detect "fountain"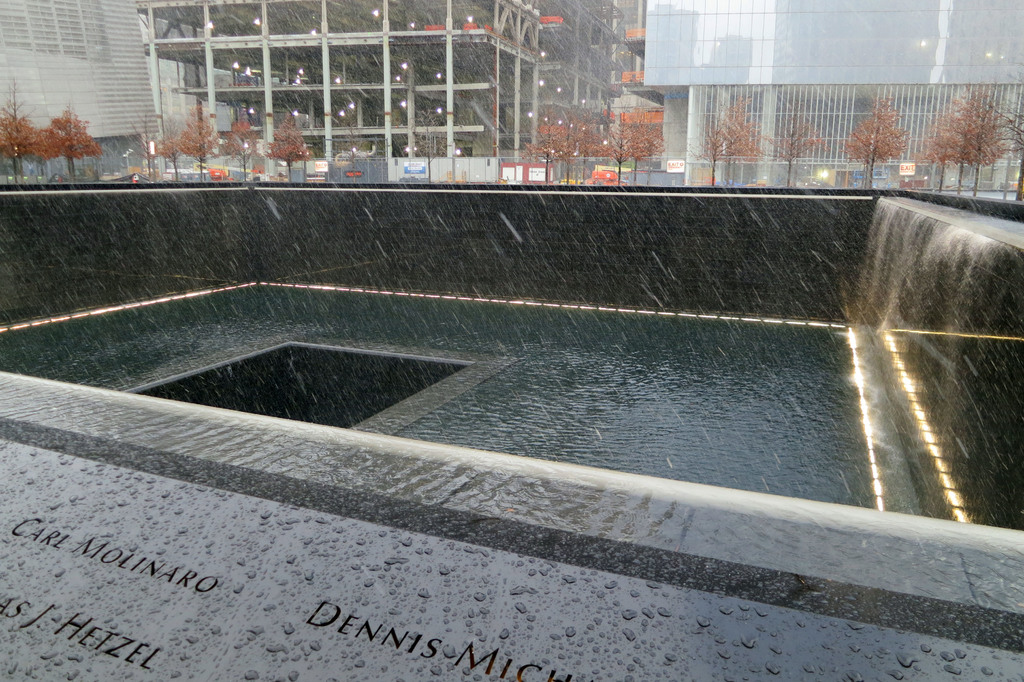
0,183,1023,551
